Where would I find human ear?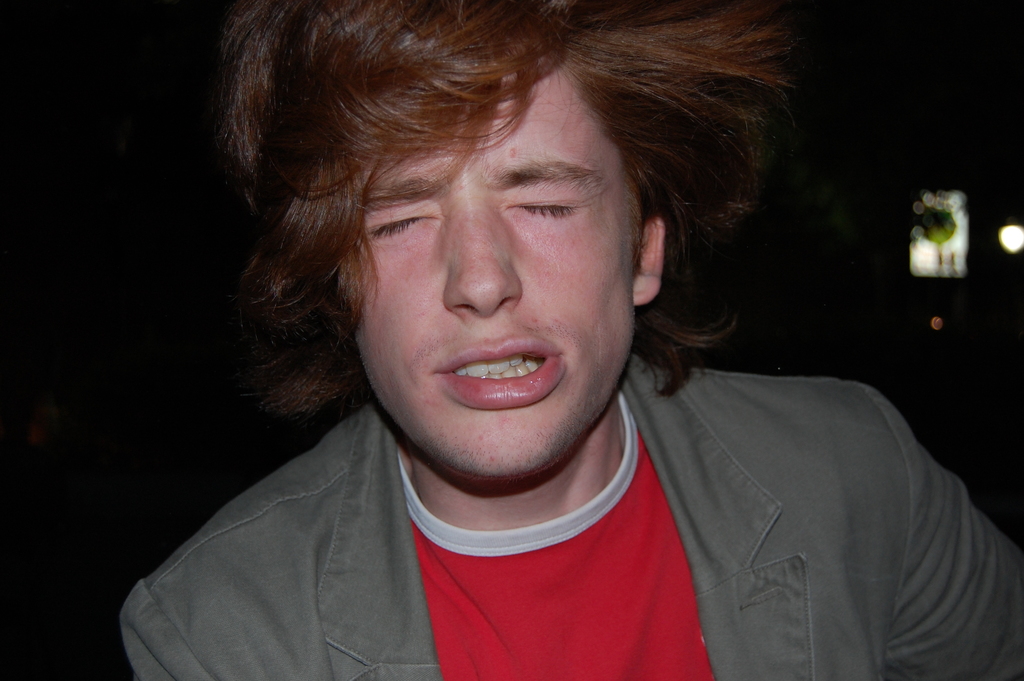
At crop(634, 217, 664, 302).
